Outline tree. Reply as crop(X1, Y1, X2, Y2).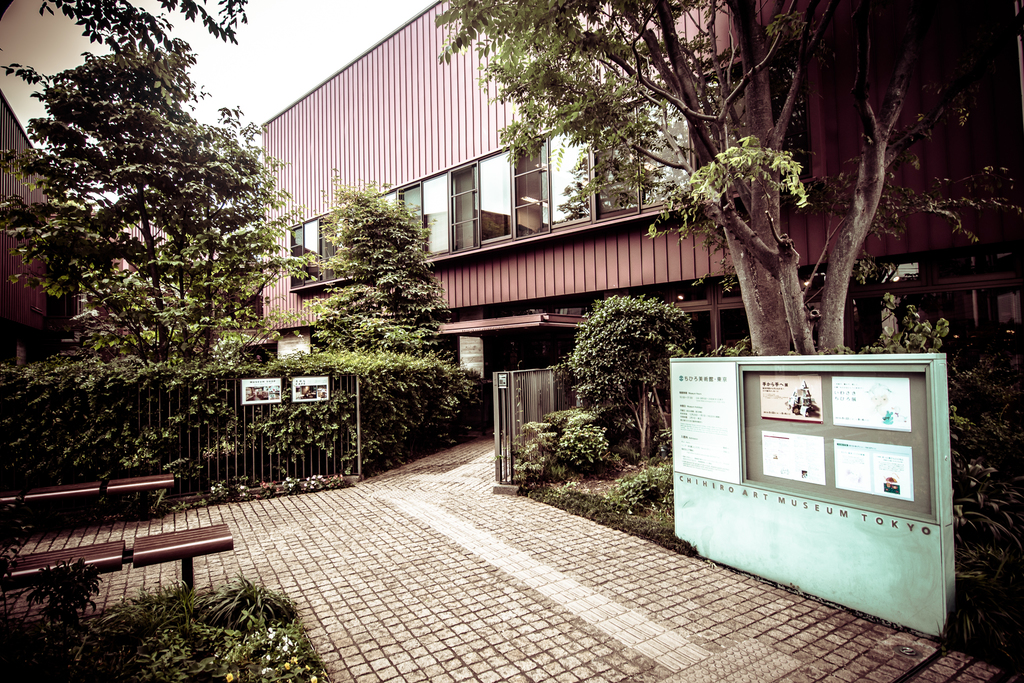
crop(270, 180, 445, 357).
